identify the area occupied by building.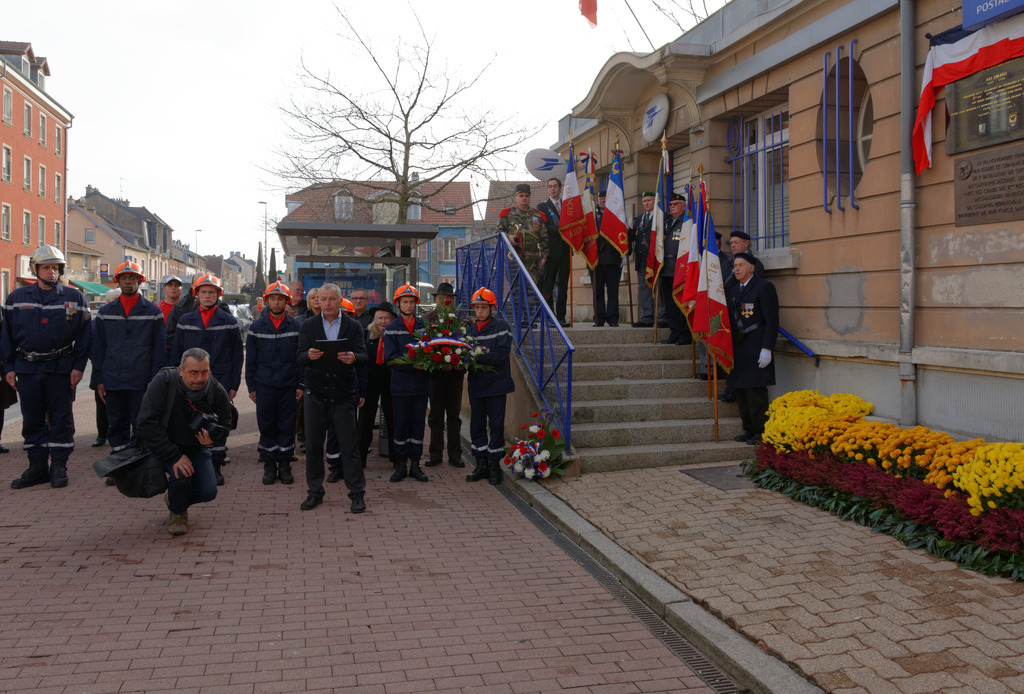
Area: locate(69, 202, 155, 285).
